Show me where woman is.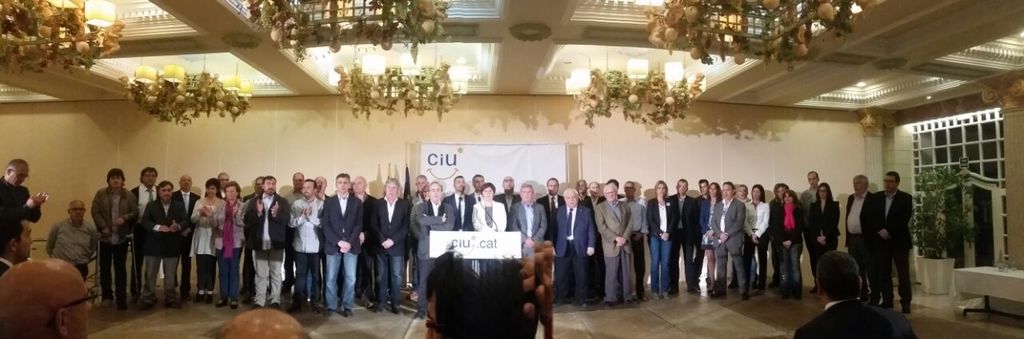
woman is at pyautogui.locateOnScreen(472, 181, 506, 269).
